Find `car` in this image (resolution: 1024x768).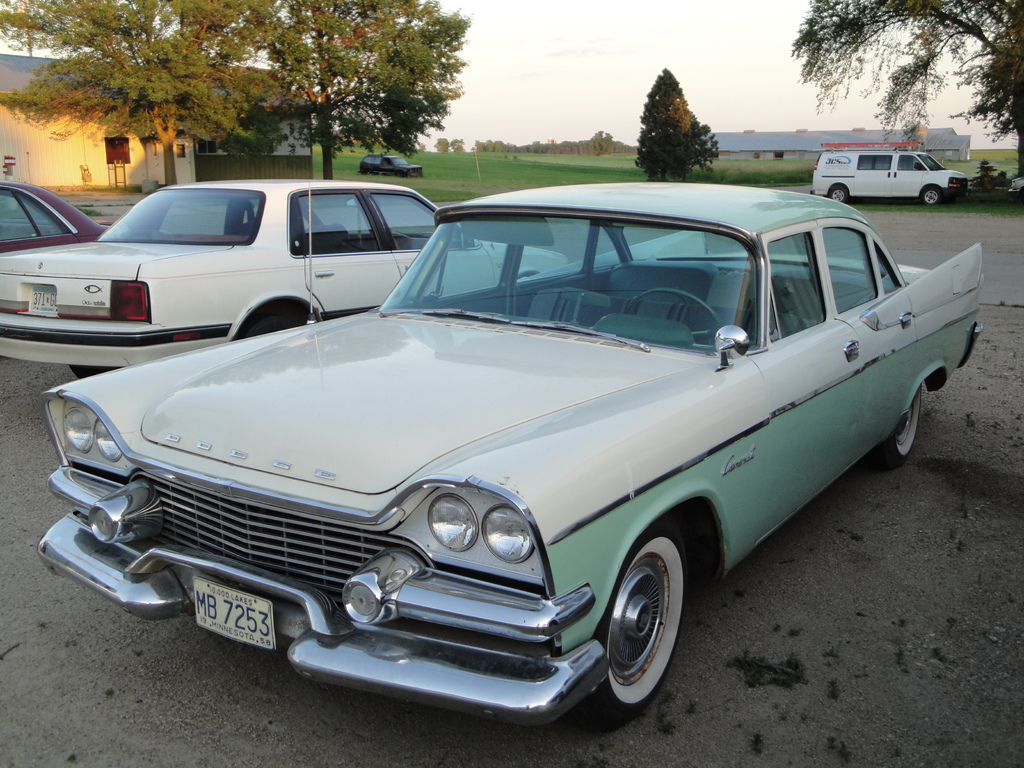
crop(358, 154, 425, 179).
